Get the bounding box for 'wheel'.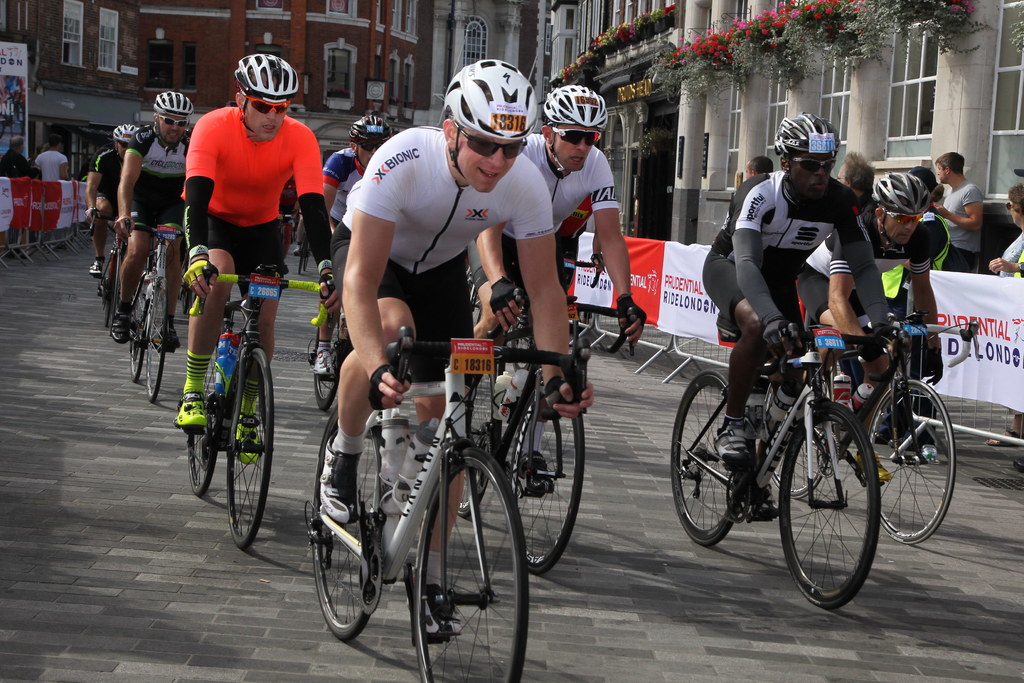
143 277 169 403.
